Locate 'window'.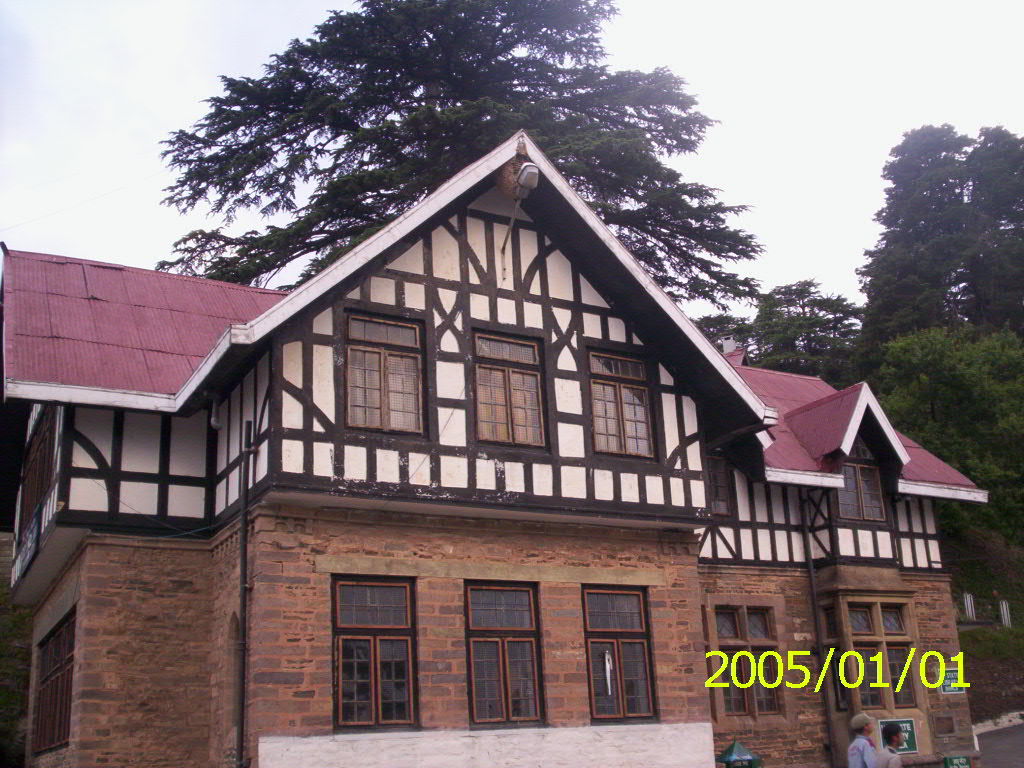
Bounding box: locate(472, 324, 545, 453).
